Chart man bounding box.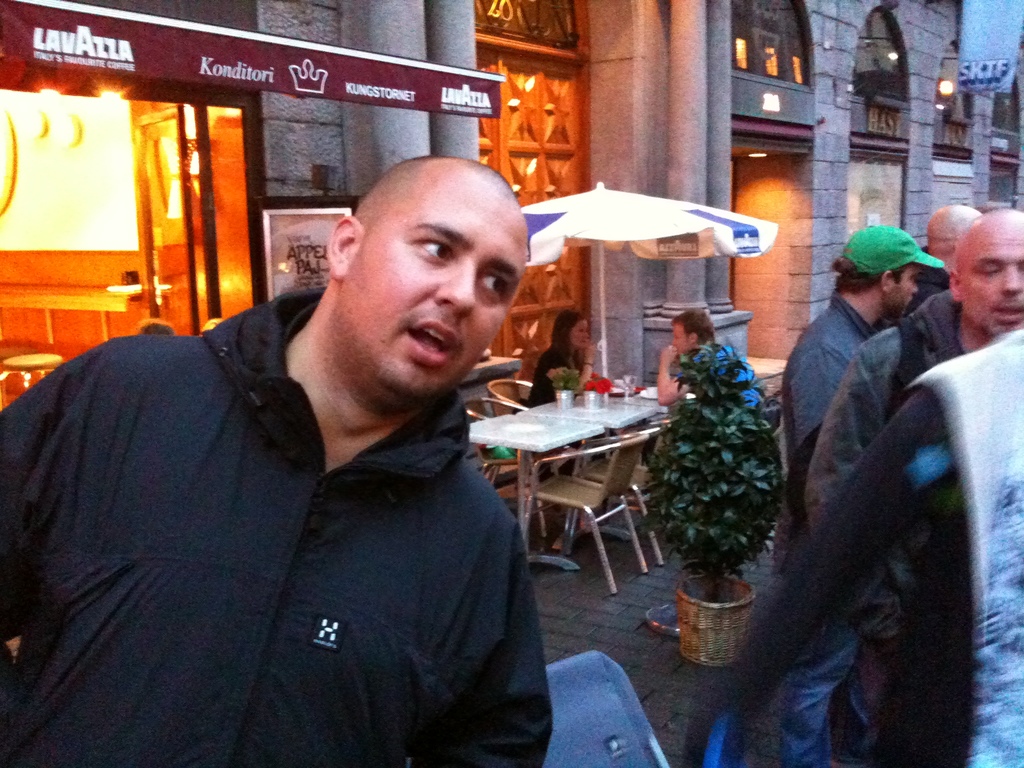
Charted: (x1=774, y1=222, x2=936, y2=565).
